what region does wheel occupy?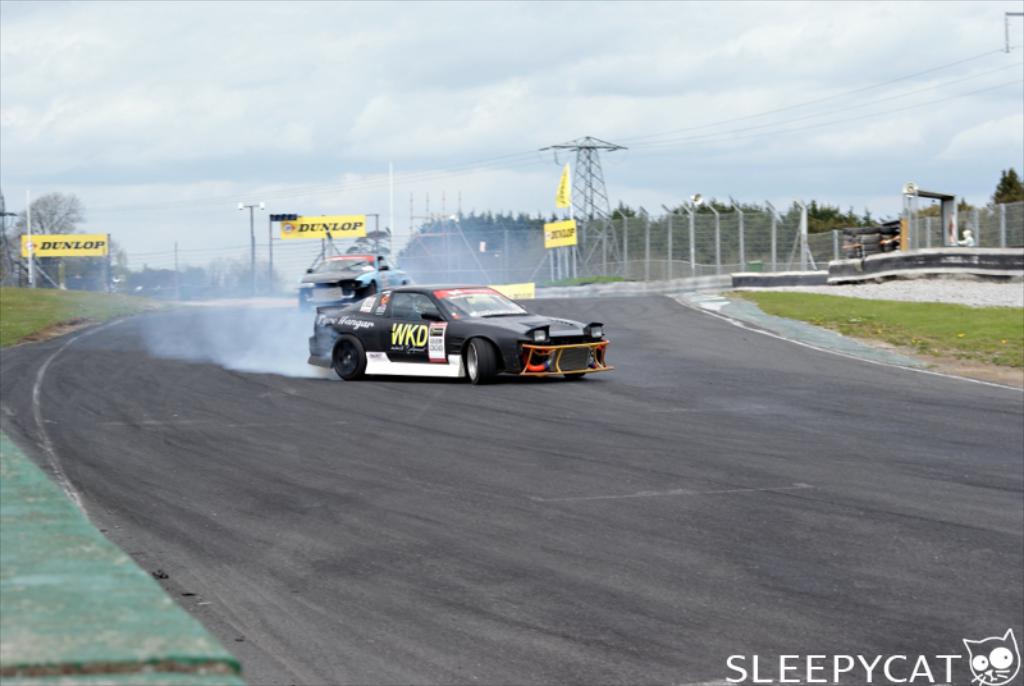
(left=360, top=279, right=380, bottom=299).
